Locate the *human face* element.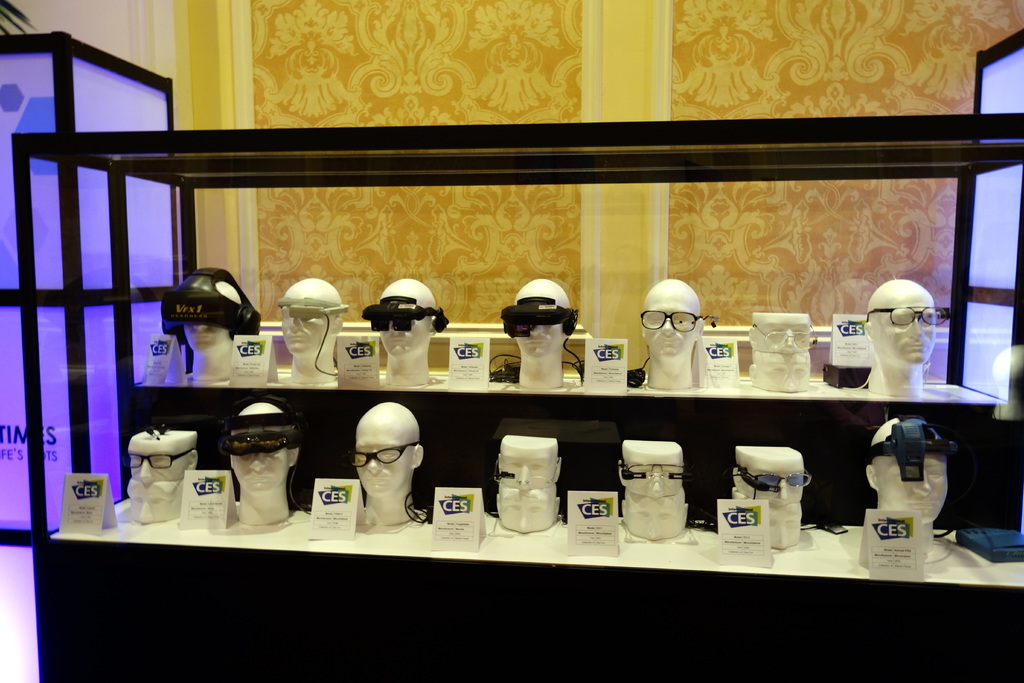
Element bbox: box(874, 434, 948, 522).
